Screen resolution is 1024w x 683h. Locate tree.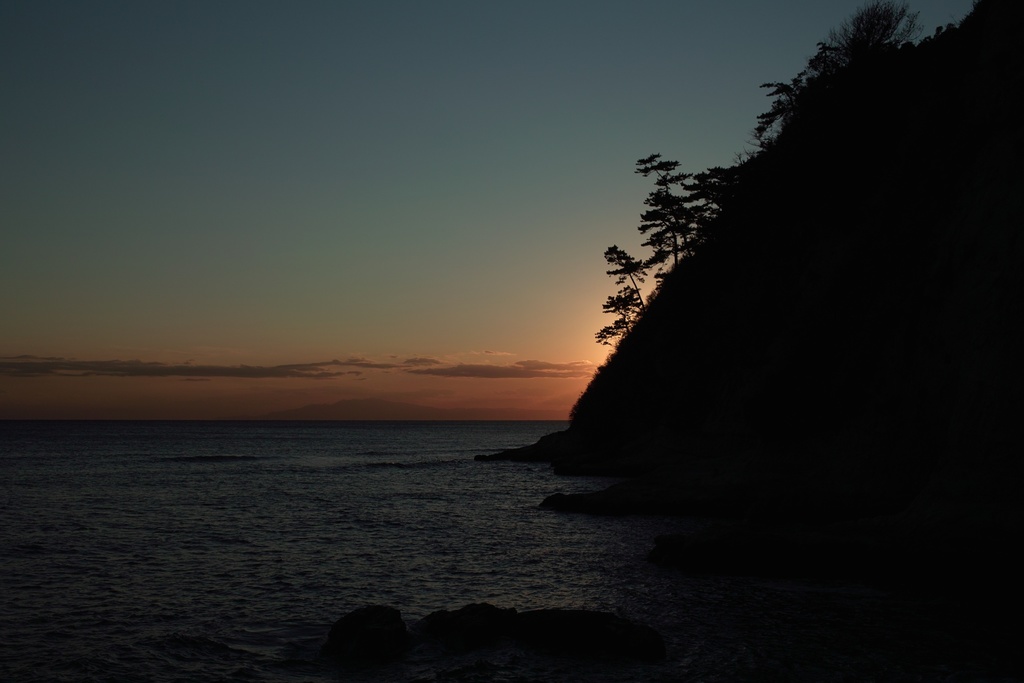
crop(596, 293, 636, 353).
